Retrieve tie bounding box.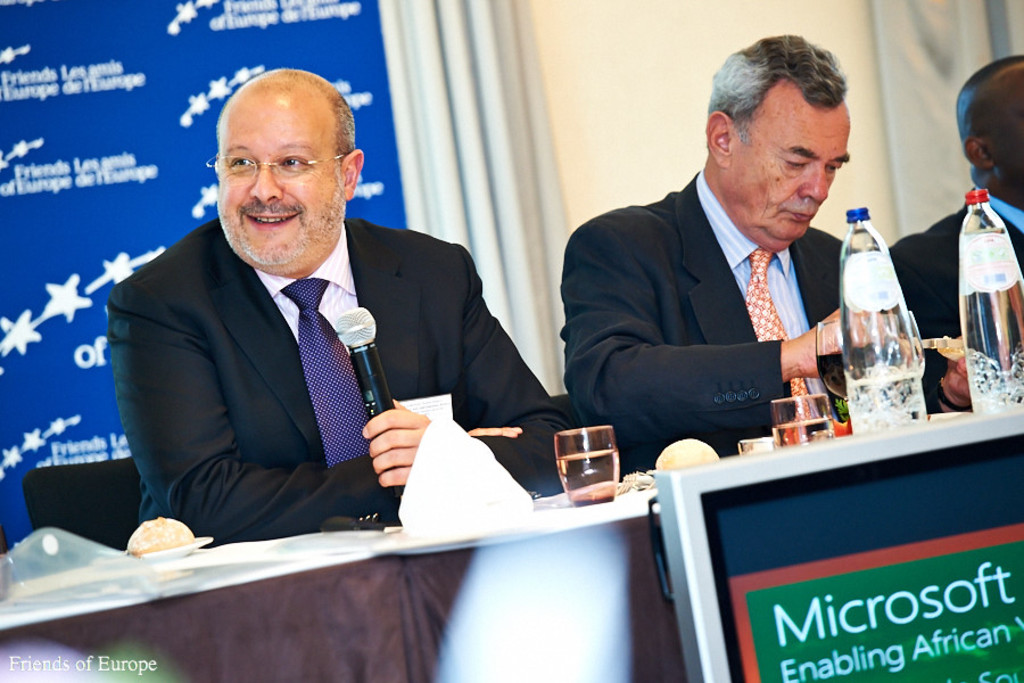
Bounding box: BBox(276, 278, 379, 462).
